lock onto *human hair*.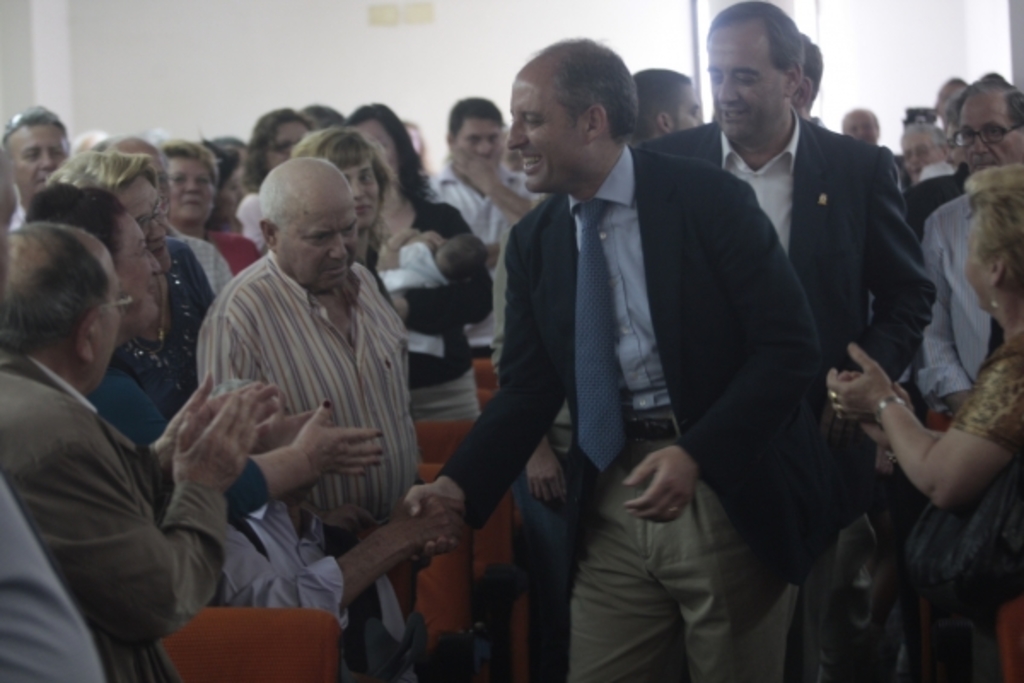
Locked: (left=288, top=128, right=398, bottom=251).
